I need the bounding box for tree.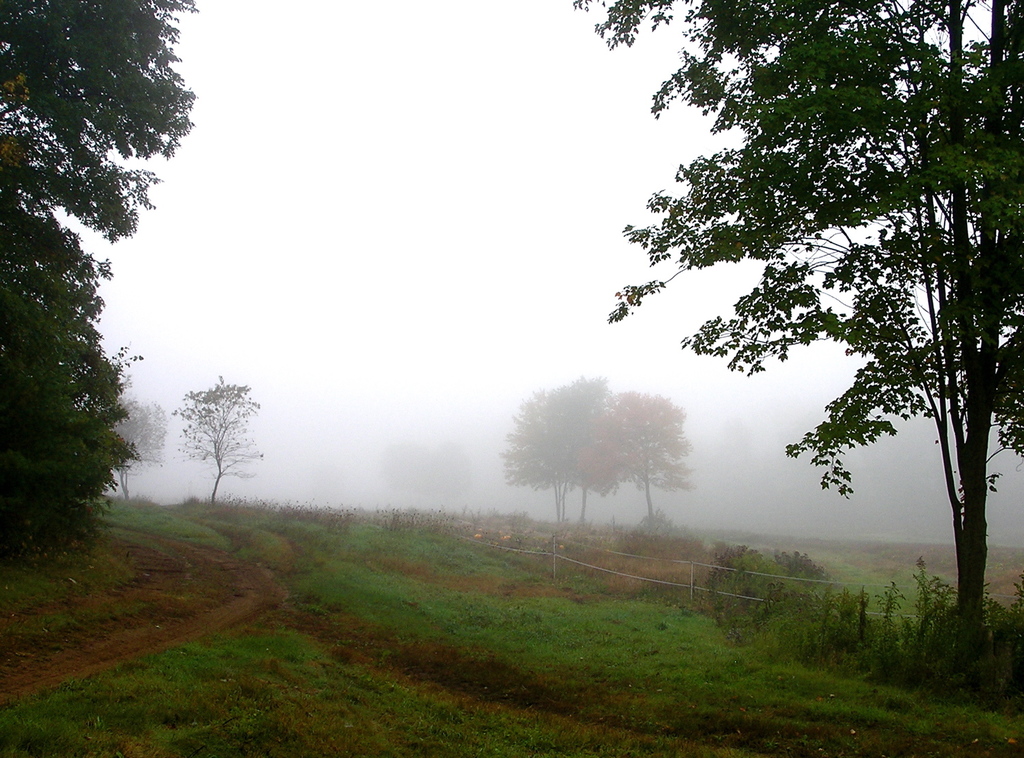
Here it is: rect(642, 37, 1008, 634).
